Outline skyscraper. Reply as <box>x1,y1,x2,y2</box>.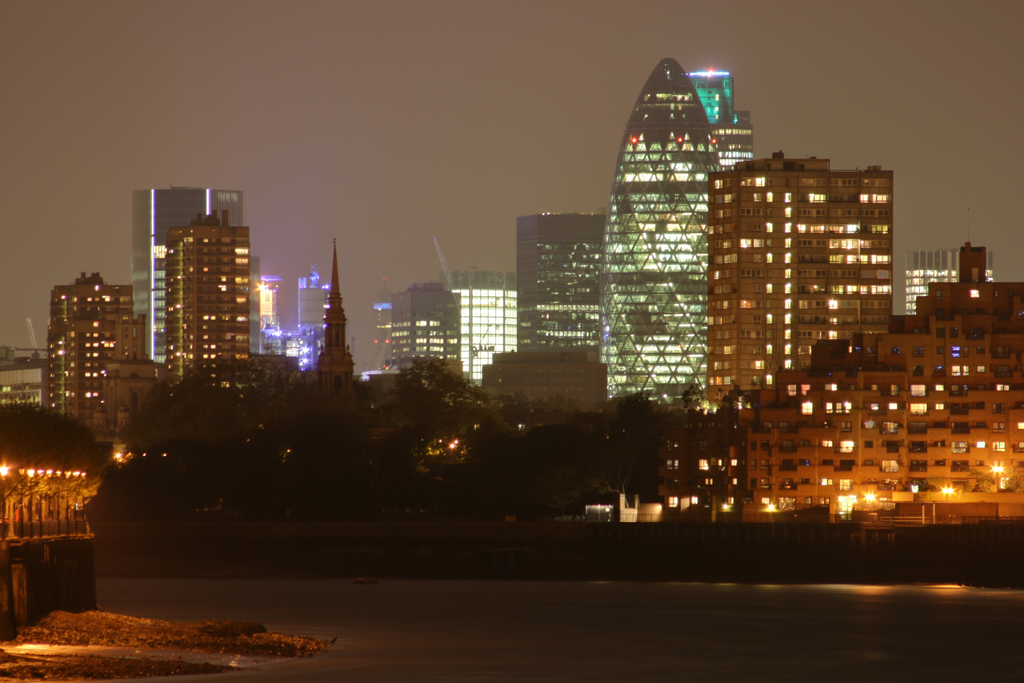
<box>164,202,250,384</box>.
